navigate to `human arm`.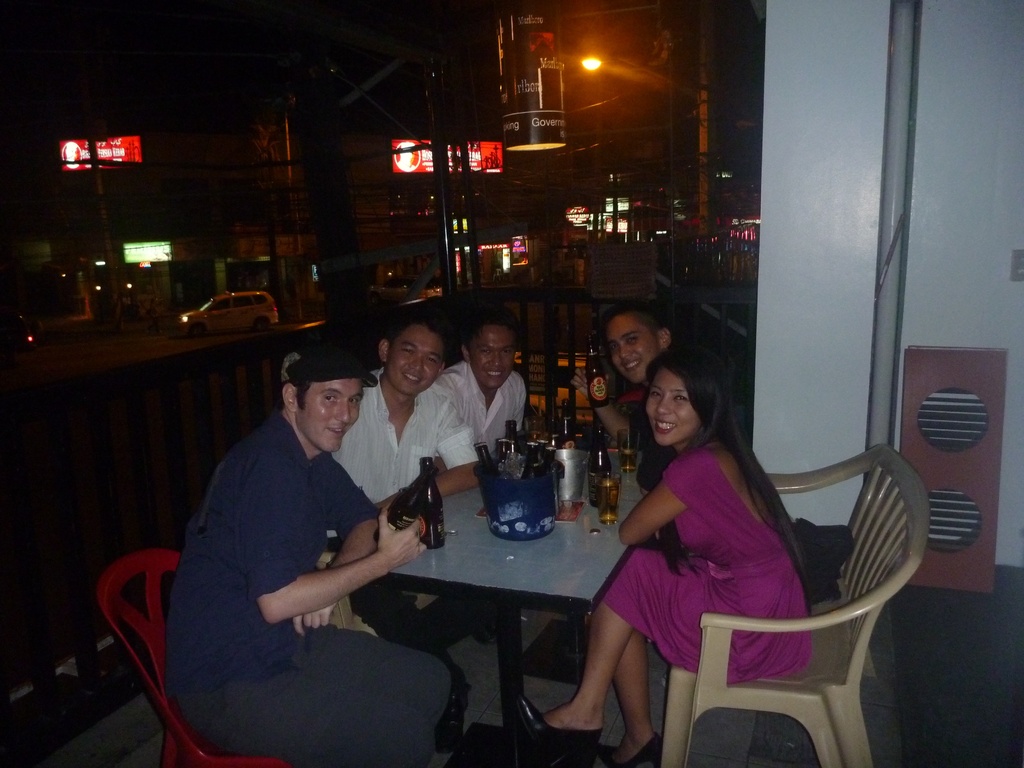
Navigation target: [left=372, top=388, right=490, bottom=508].
